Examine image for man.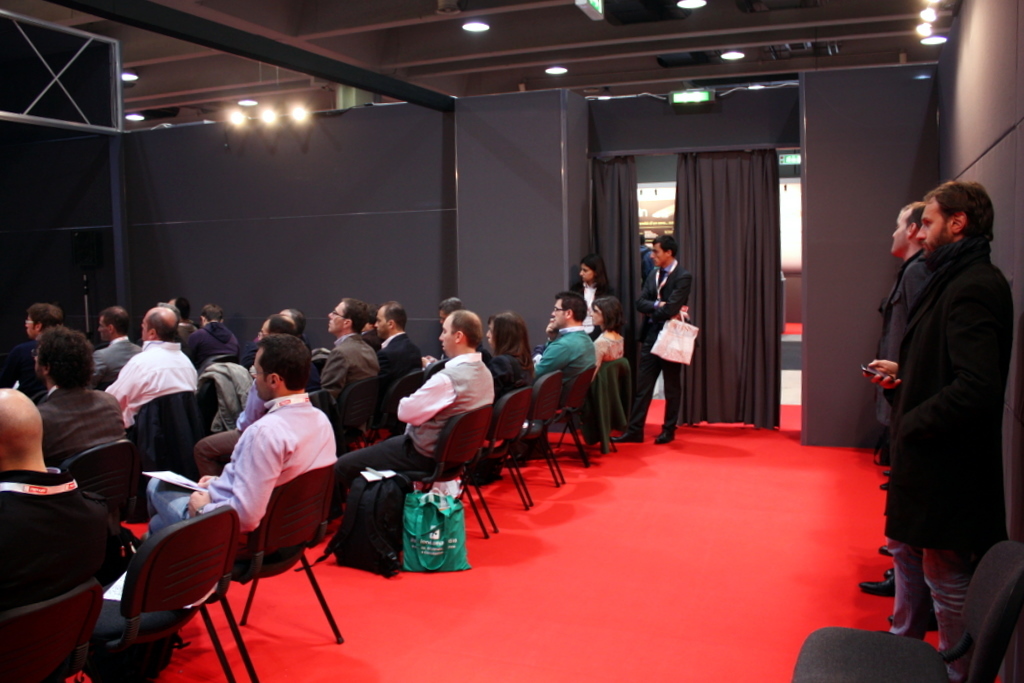
Examination result: <bbox>85, 298, 150, 390</bbox>.
